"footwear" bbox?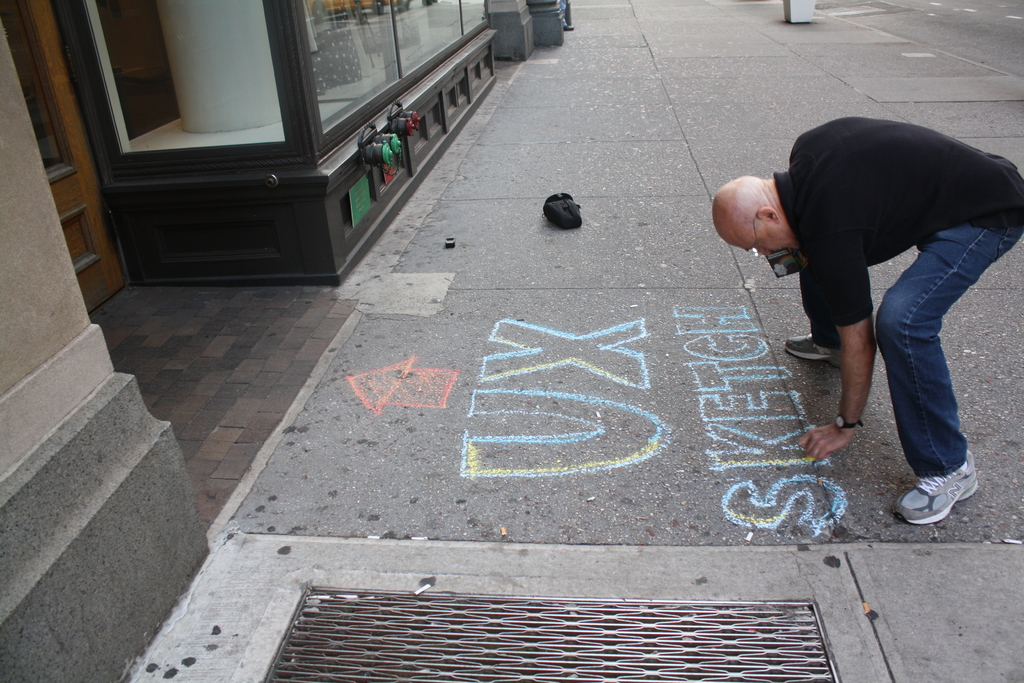
901/464/984/529
